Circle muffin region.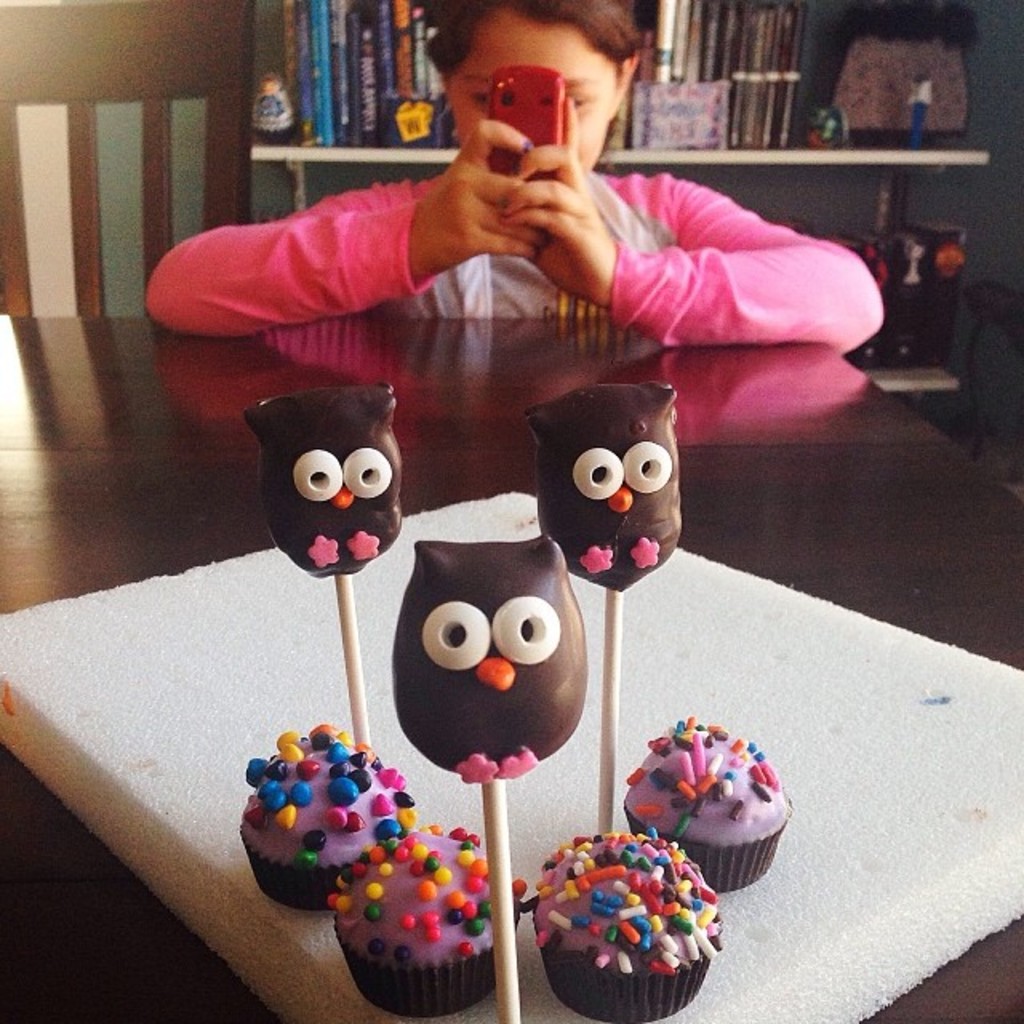
Region: (330,819,522,1019).
